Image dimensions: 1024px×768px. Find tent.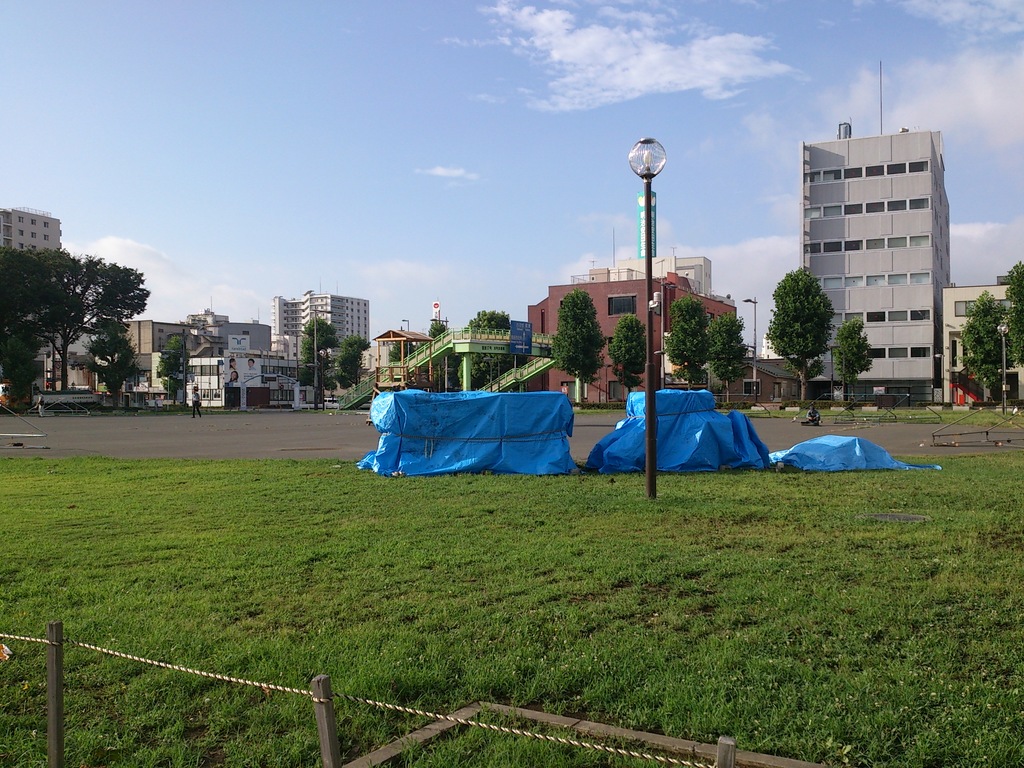
788,434,916,470.
